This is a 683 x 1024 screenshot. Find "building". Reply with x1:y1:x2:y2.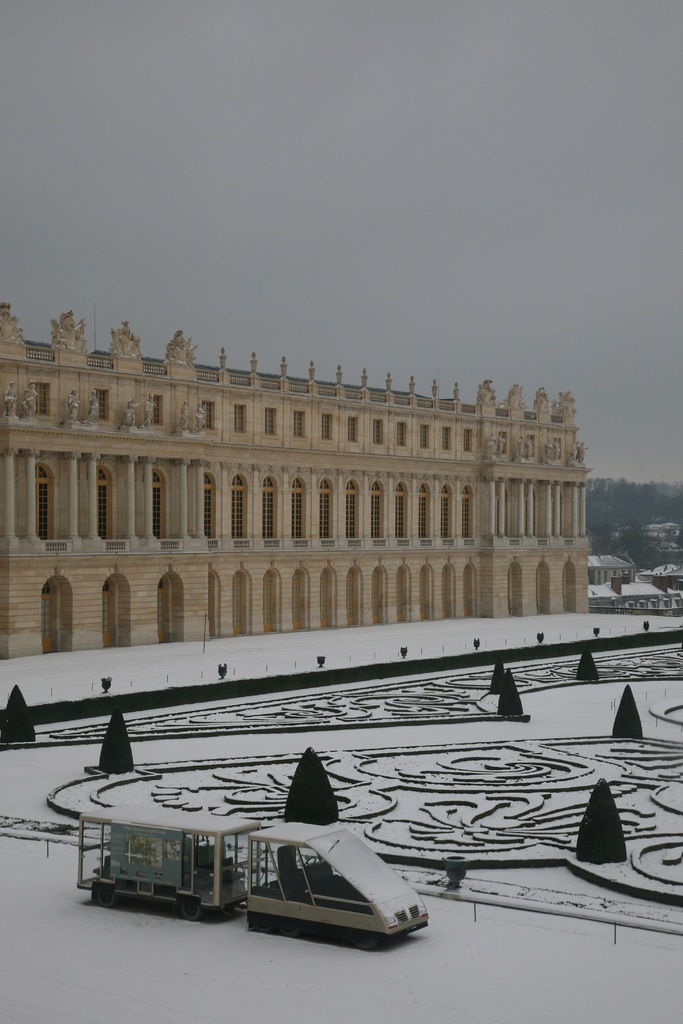
1:301:598:664.
